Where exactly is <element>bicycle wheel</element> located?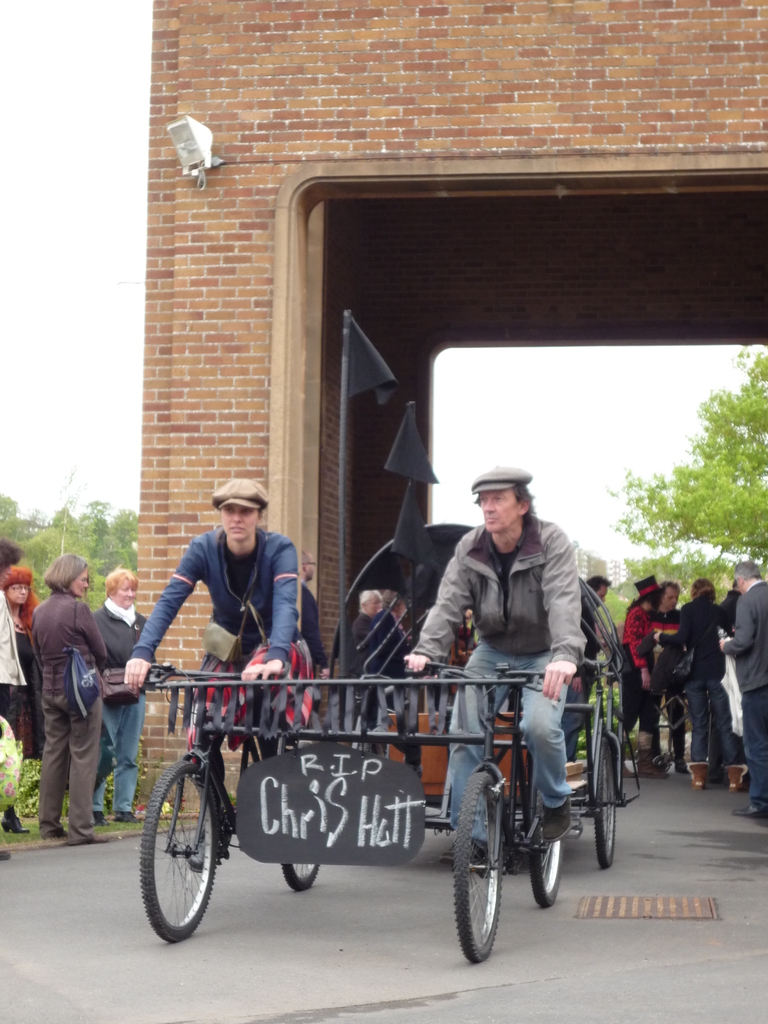
Its bounding box is x1=143, y1=764, x2=234, y2=935.
